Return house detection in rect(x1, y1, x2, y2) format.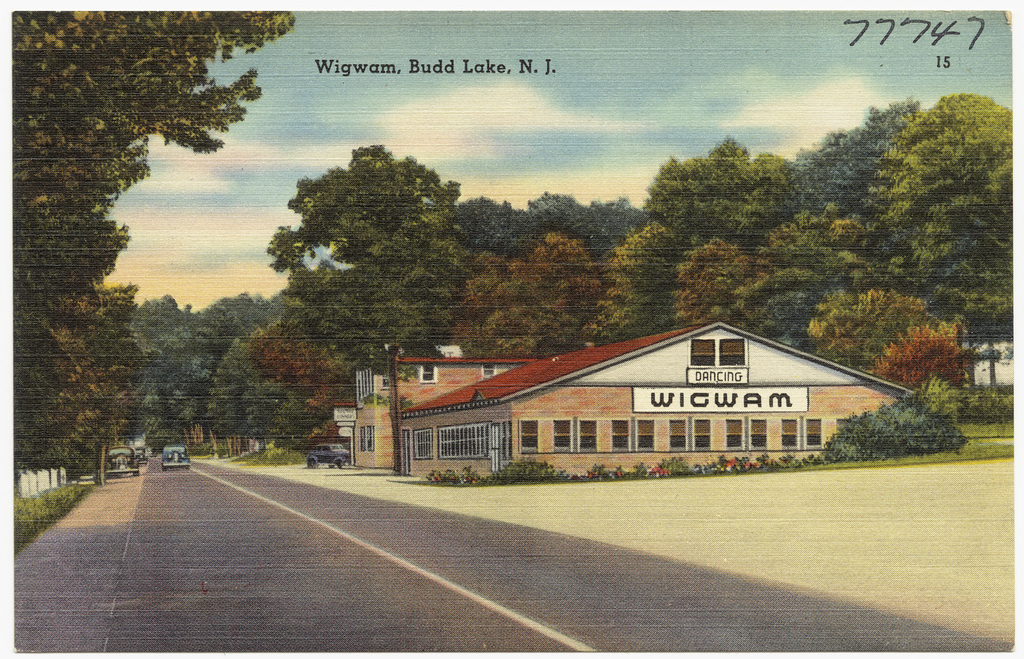
rect(393, 320, 913, 483).
